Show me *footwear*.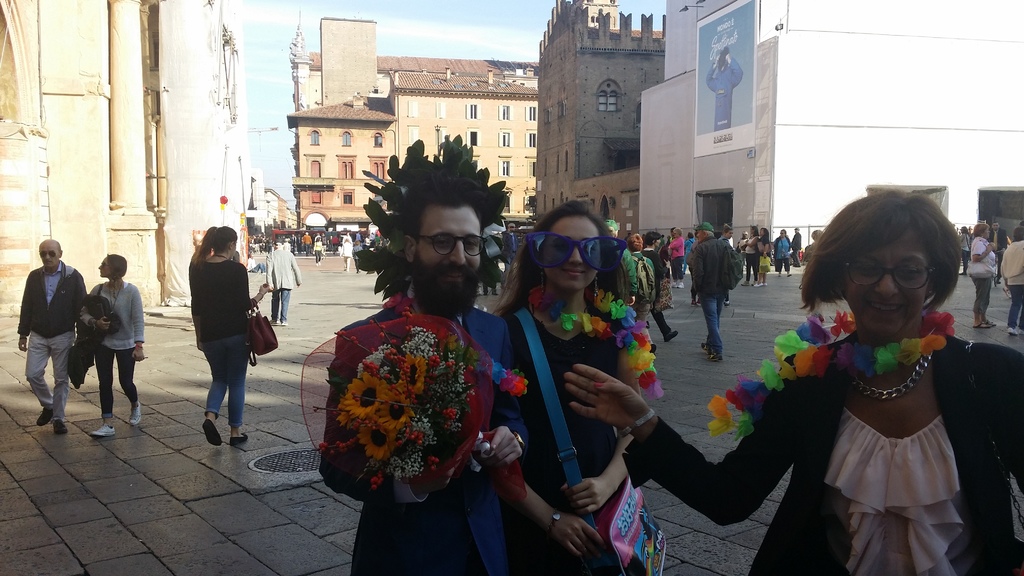
*footwear* is here: 755:282:762:286.
